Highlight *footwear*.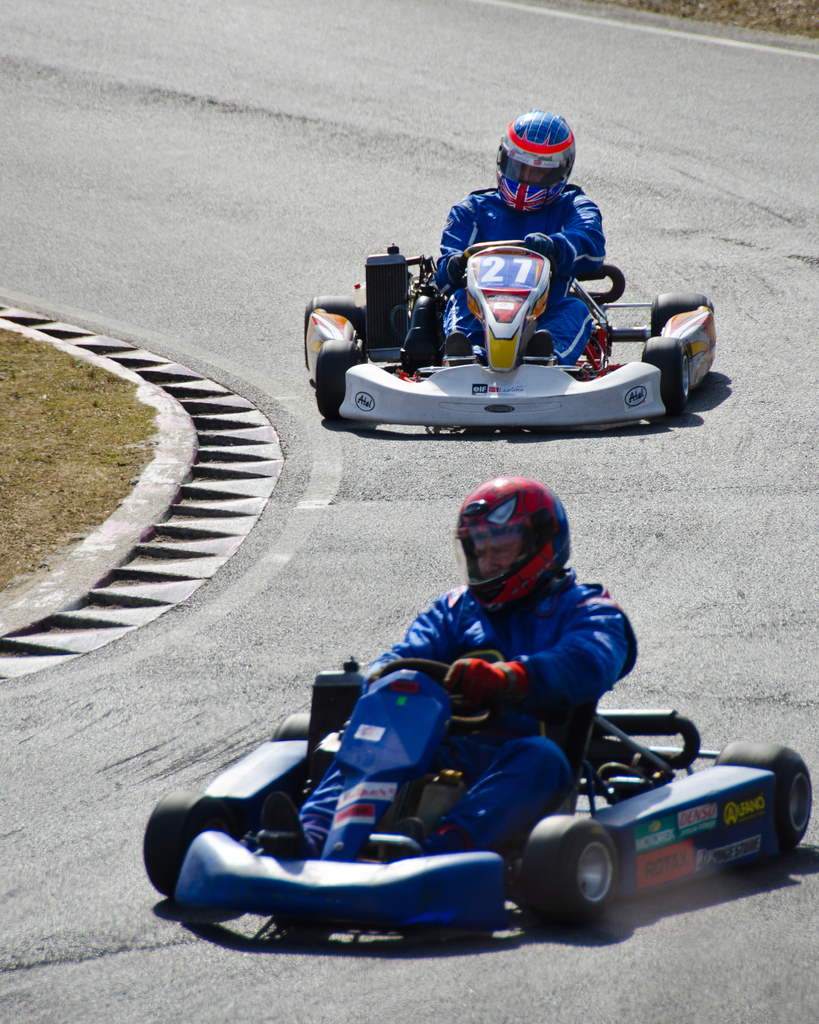
Highlighted region: (266,790,304,851).
